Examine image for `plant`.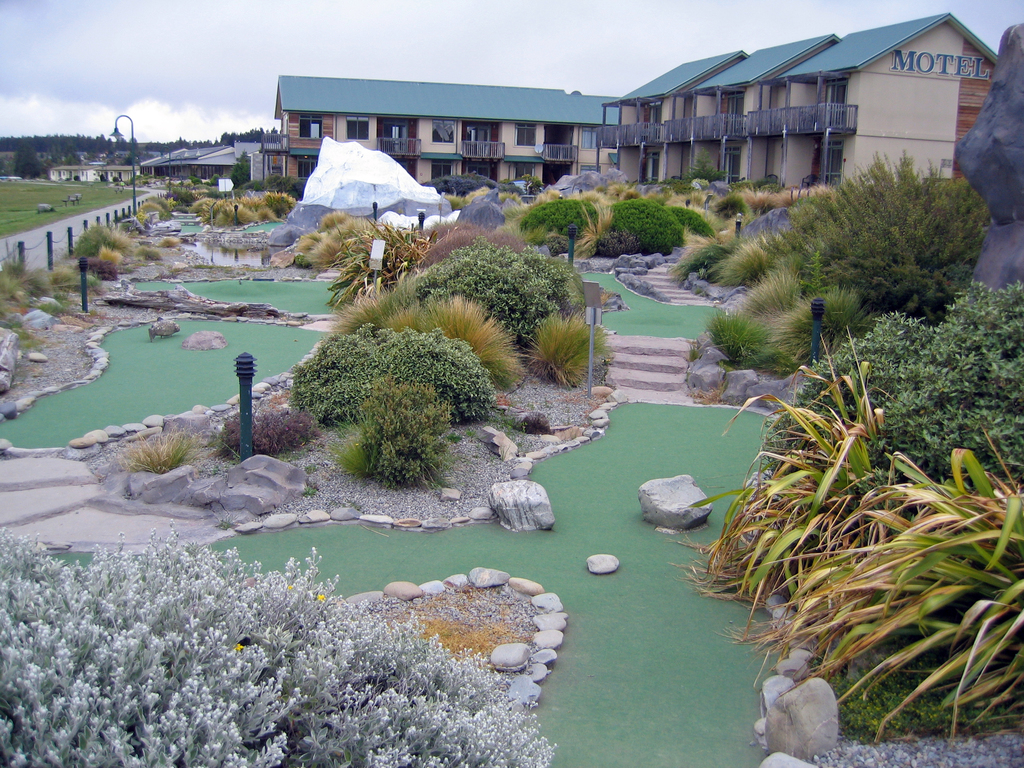
Examination result: 0 257 100 344.
